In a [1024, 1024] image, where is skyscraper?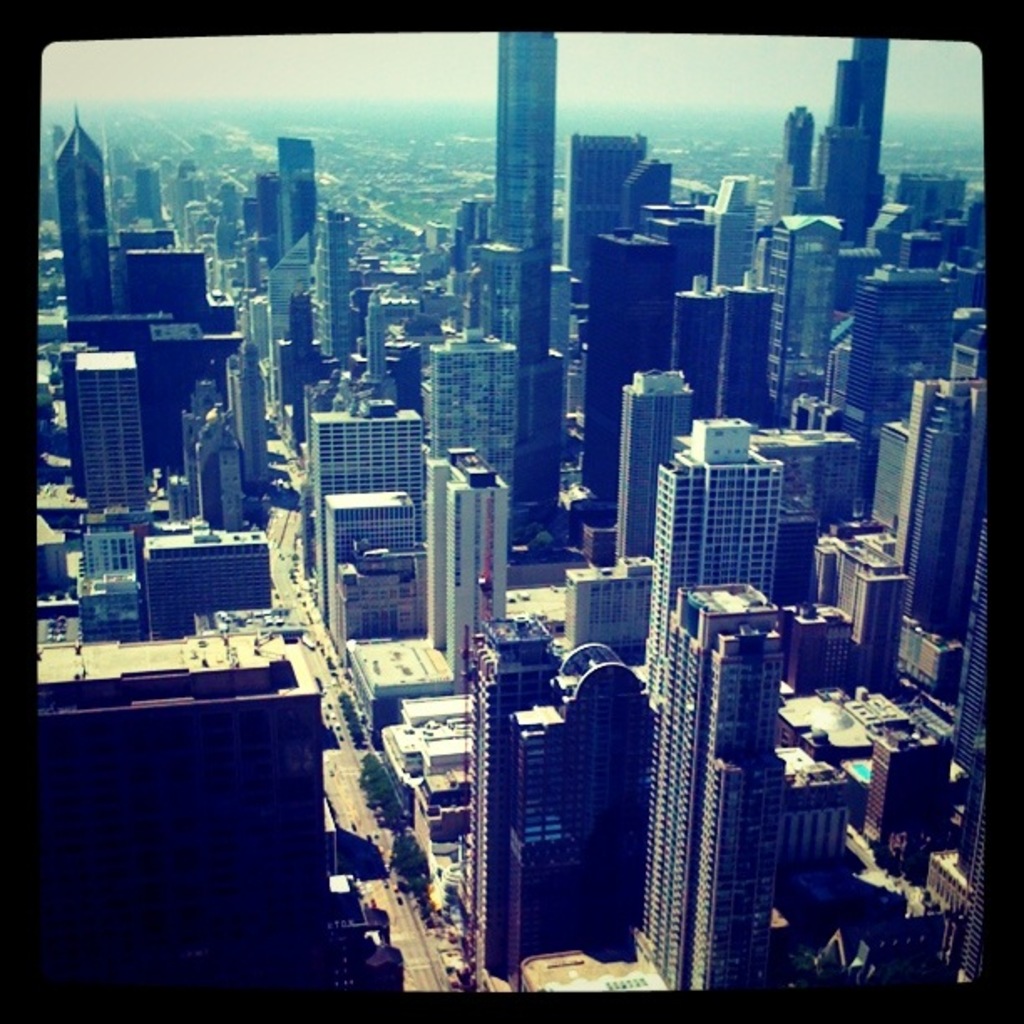
bbox=[868, 360, 999, 668].
